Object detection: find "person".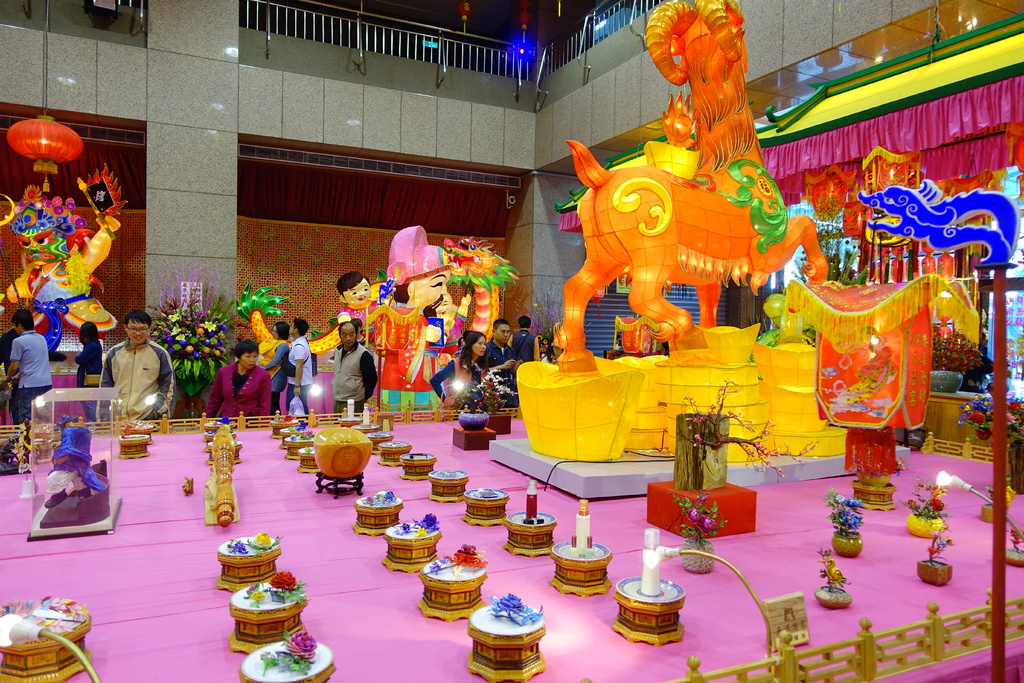
332,276,376,314.
